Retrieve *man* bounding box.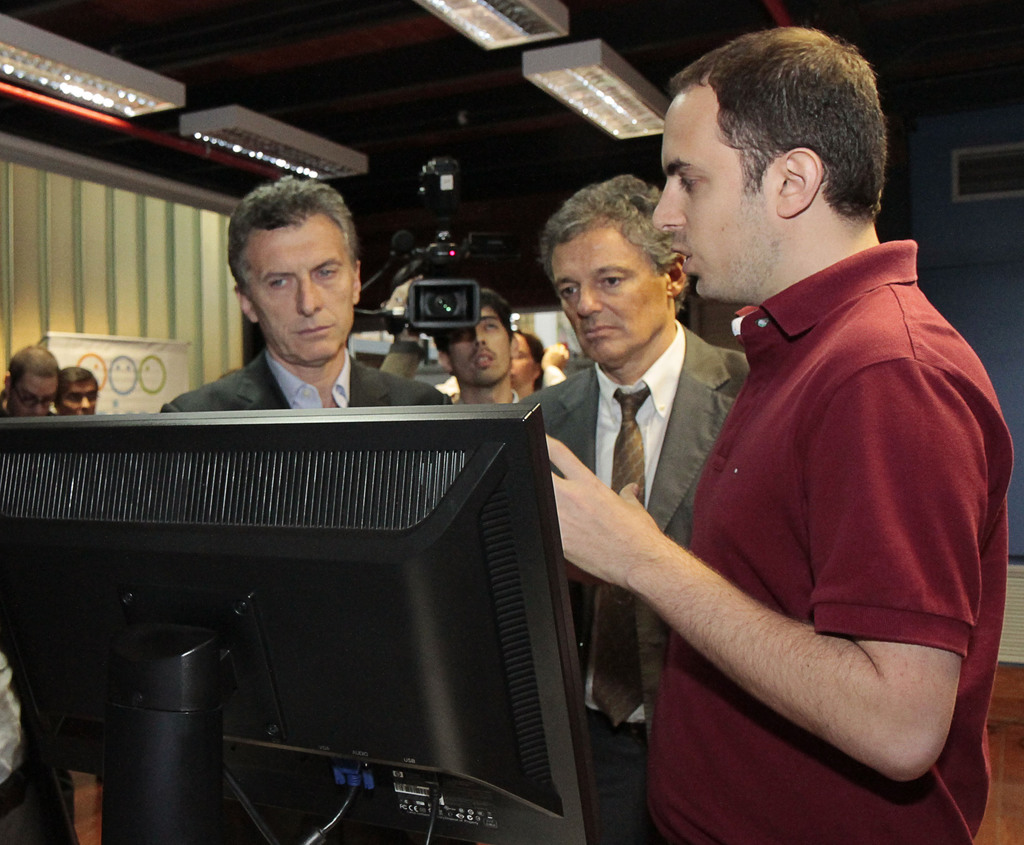
Bounding box: Rect(0, 344, 61, 422).
